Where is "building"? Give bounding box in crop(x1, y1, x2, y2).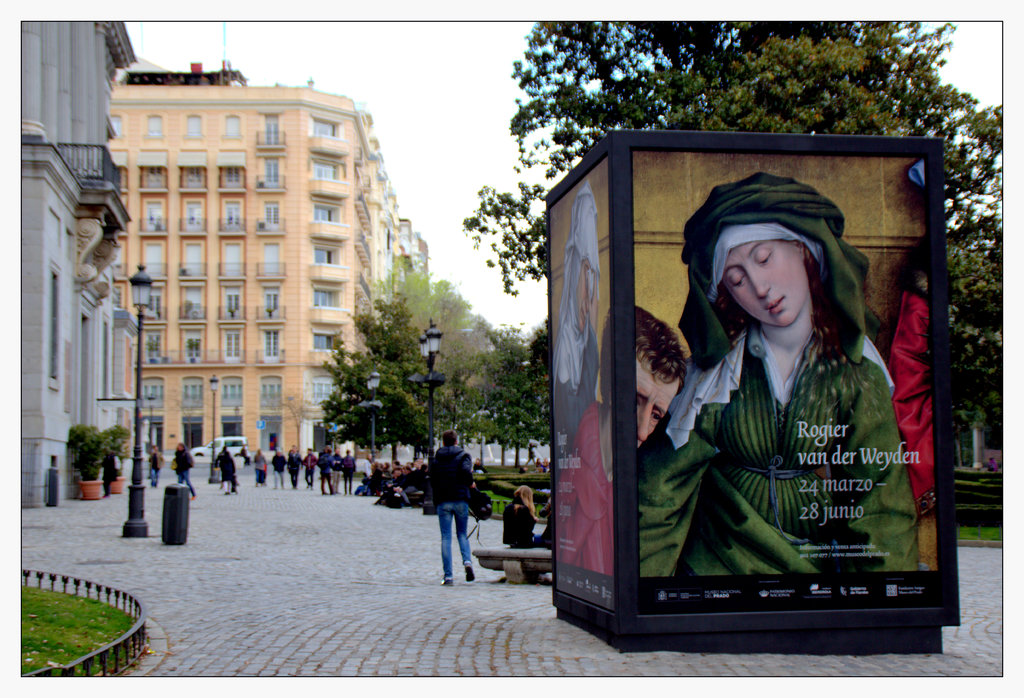
crop(102, 64, 433, 464).
